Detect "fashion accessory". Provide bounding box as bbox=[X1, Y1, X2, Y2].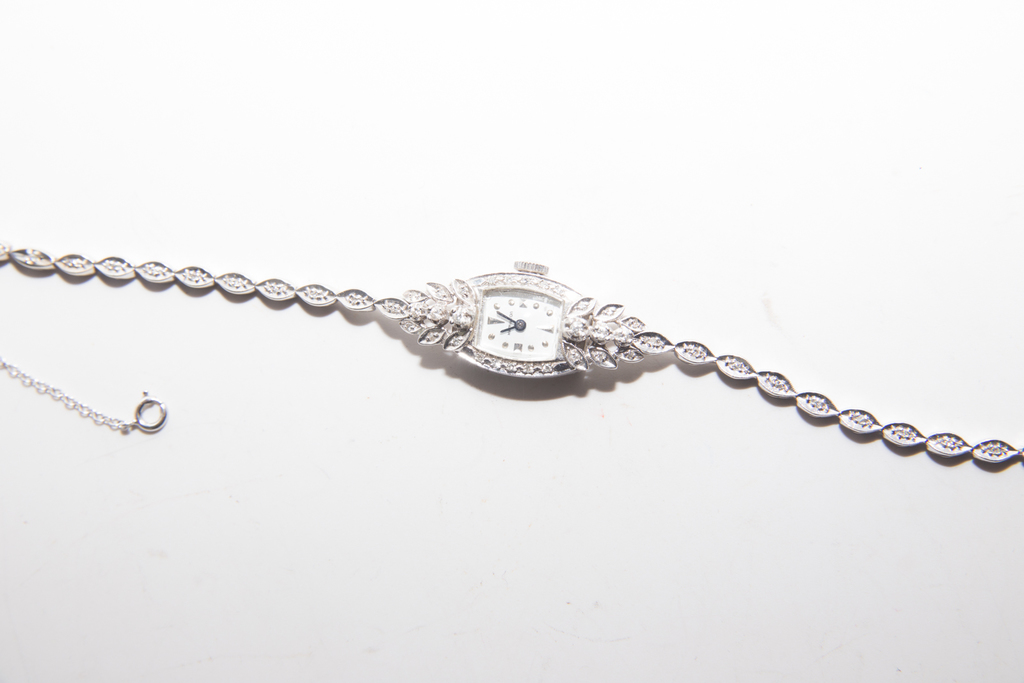
bbox=[0, 243, 1023, 460].
